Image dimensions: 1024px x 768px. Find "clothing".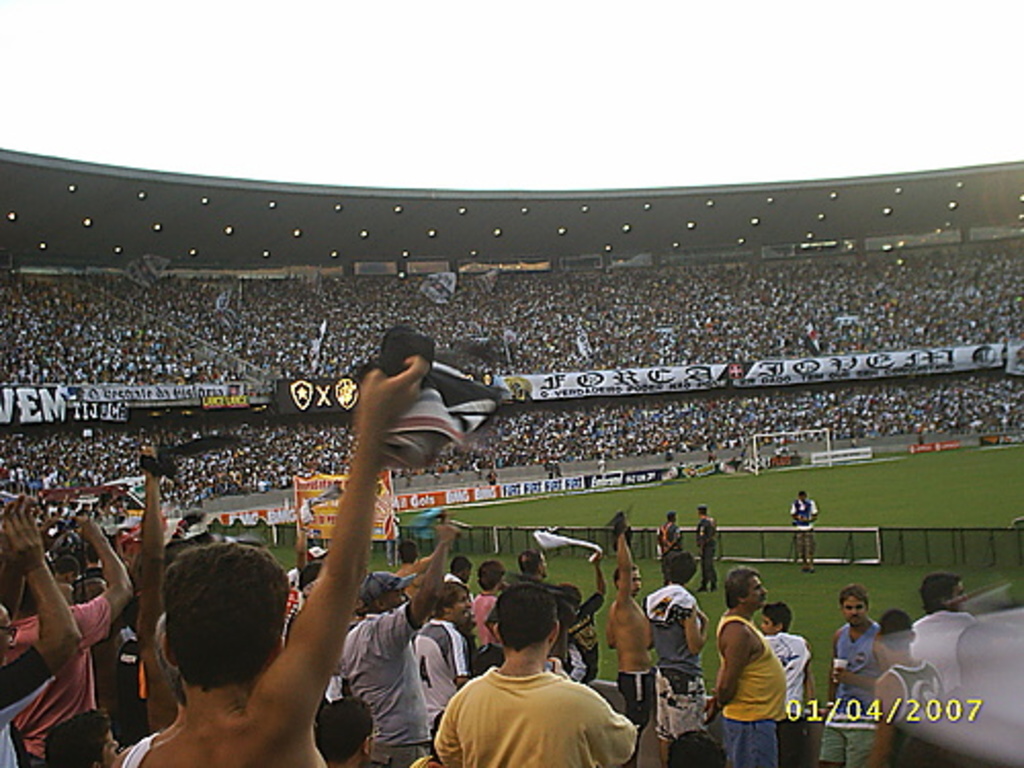
pyautogui.locateOnScreen(418, 625, 467, 715).
